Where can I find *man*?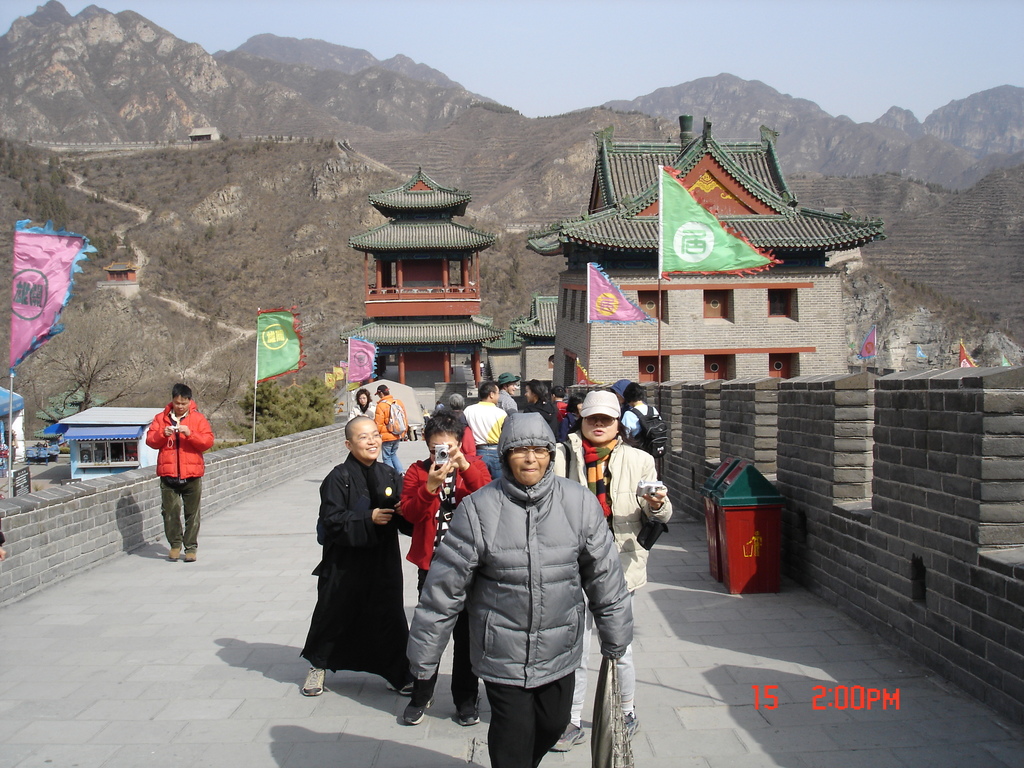
You can find it at 417 386 630 764.
